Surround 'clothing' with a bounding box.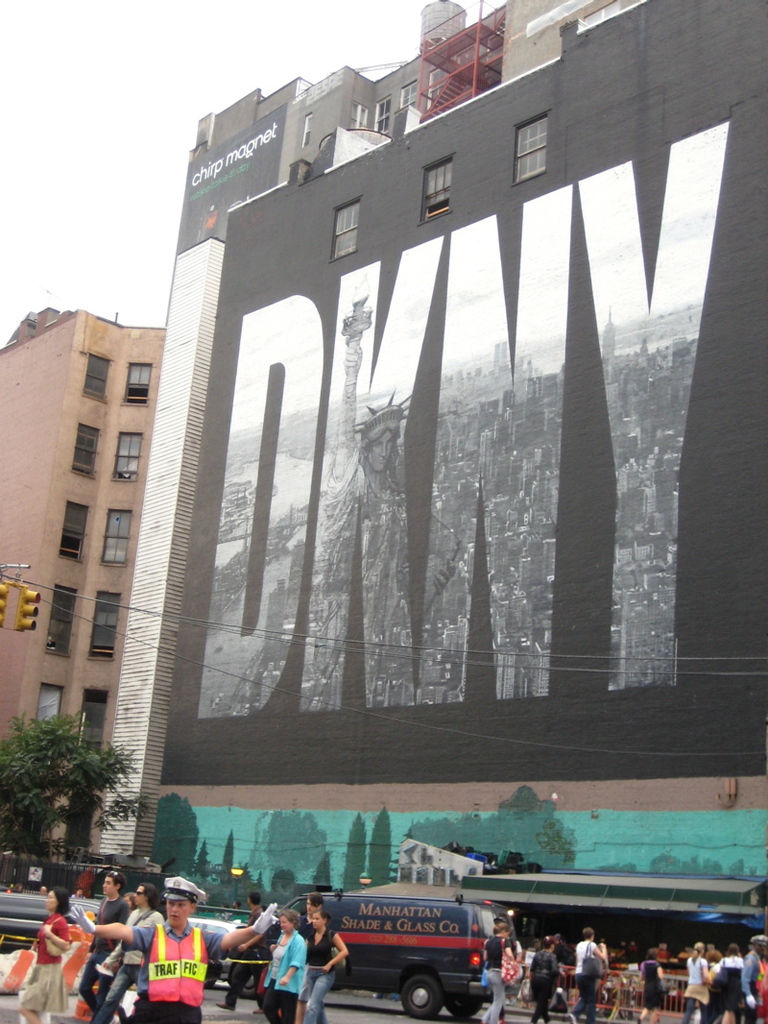
530, 944, 555, 1023.
